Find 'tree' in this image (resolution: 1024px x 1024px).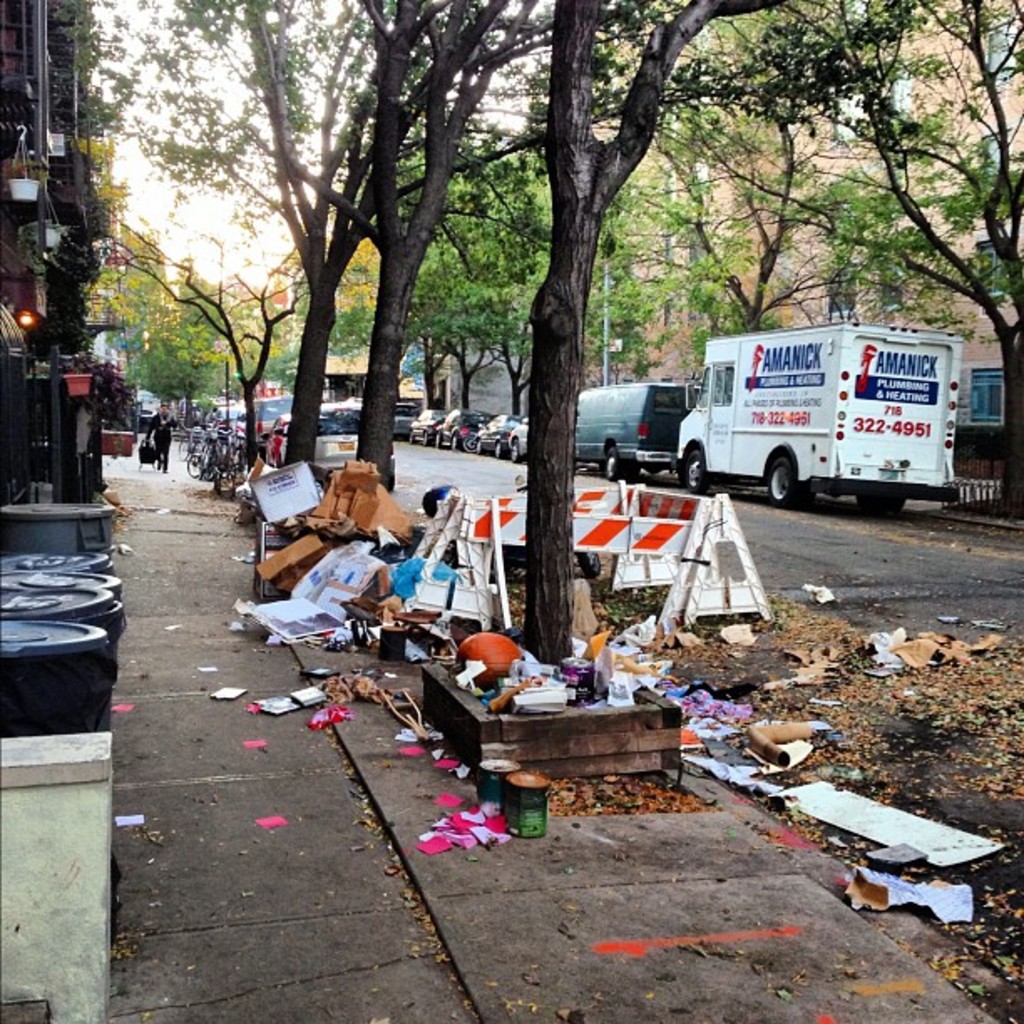
522:0:776:664.
